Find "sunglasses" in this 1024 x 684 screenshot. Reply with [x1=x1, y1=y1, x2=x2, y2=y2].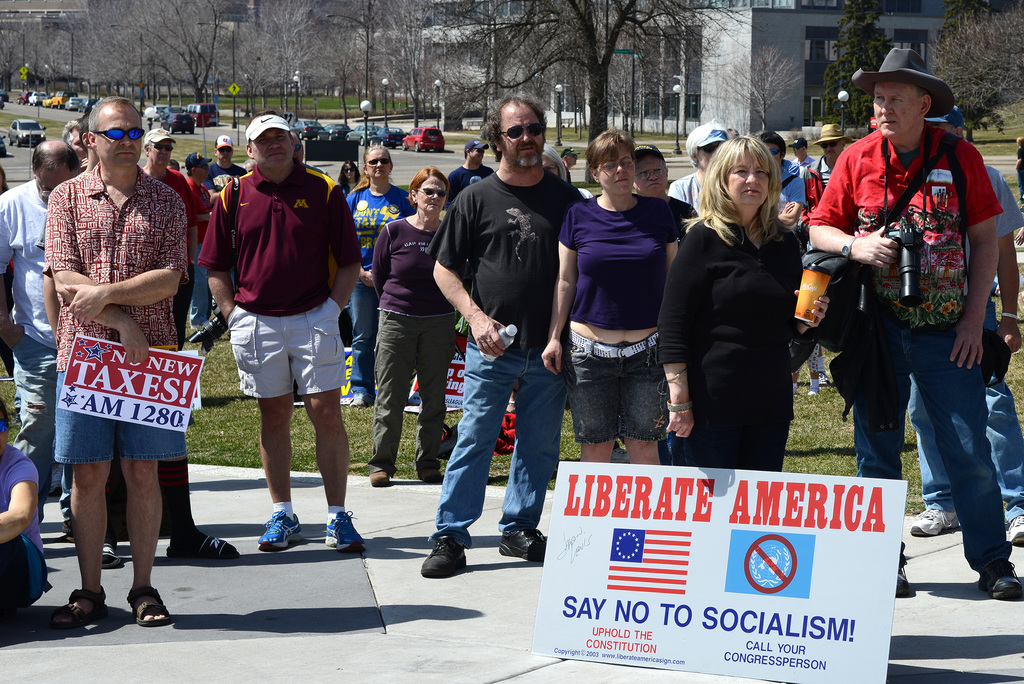
[x1=93, y1=122, x2=152, y2=142].
